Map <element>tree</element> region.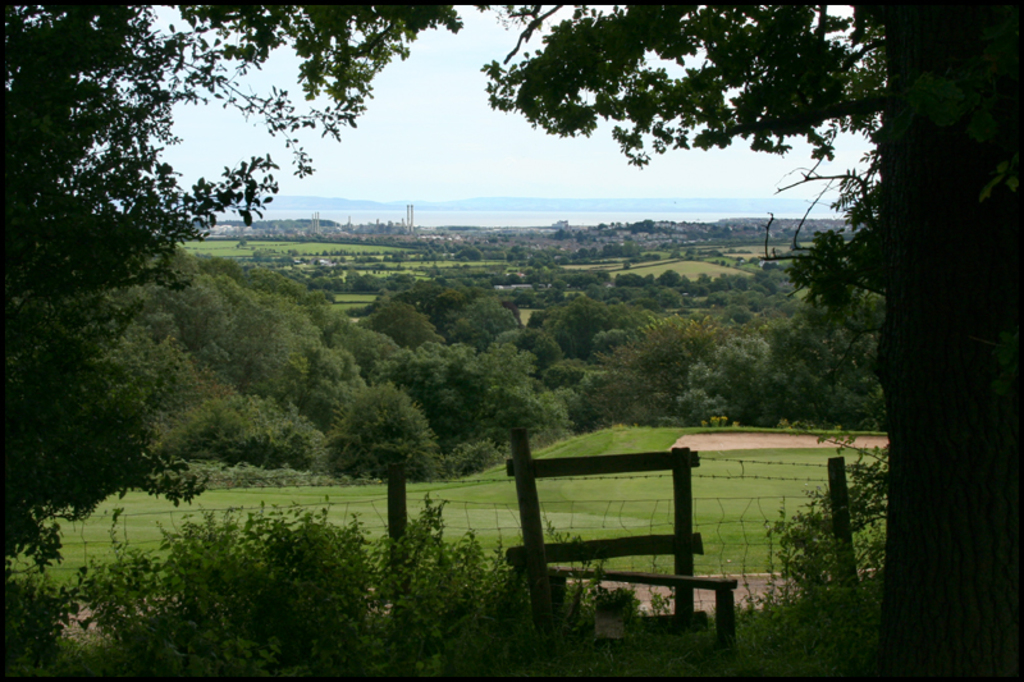
Mapped to [x1=353, y1=303, x2=456, y2=352].
